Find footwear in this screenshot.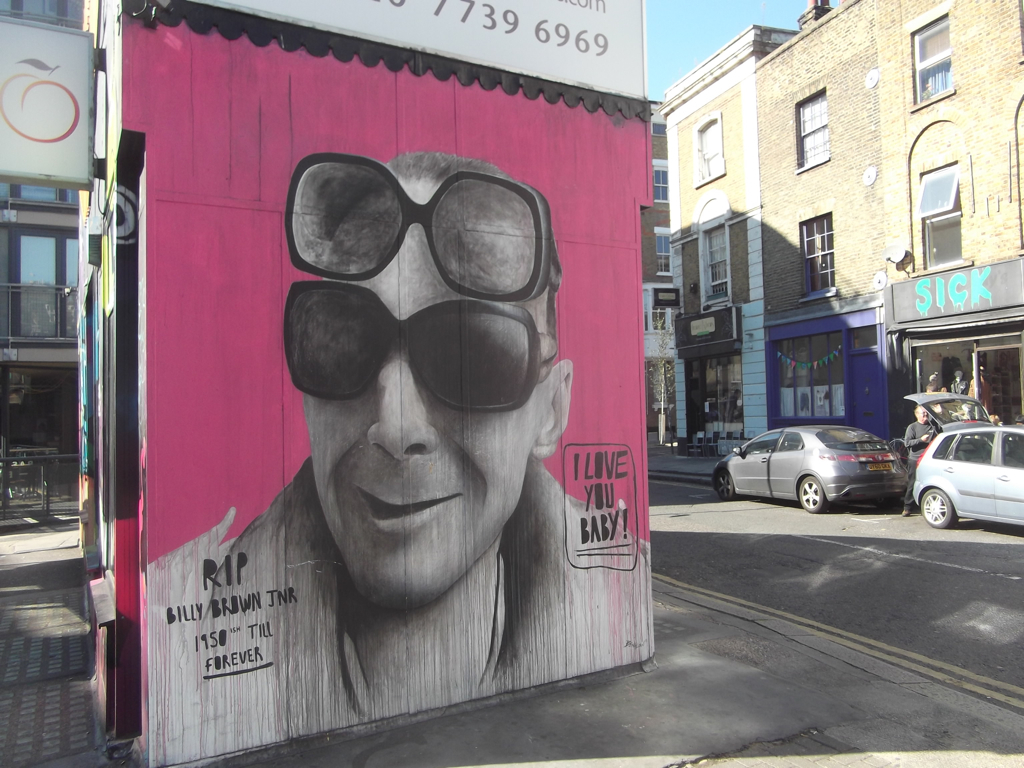
The bounding box for footwear is BBox(902, 509, 910, 516).
